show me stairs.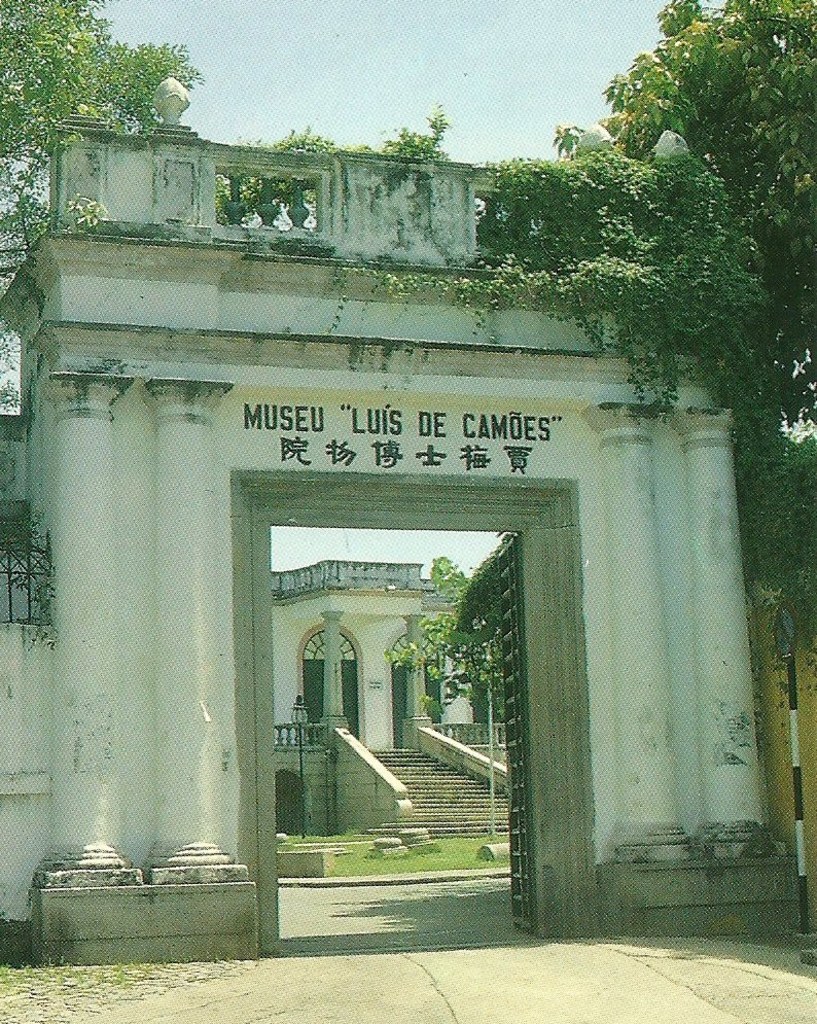
stairs is here: select_region(365, 750, 514, 832).
